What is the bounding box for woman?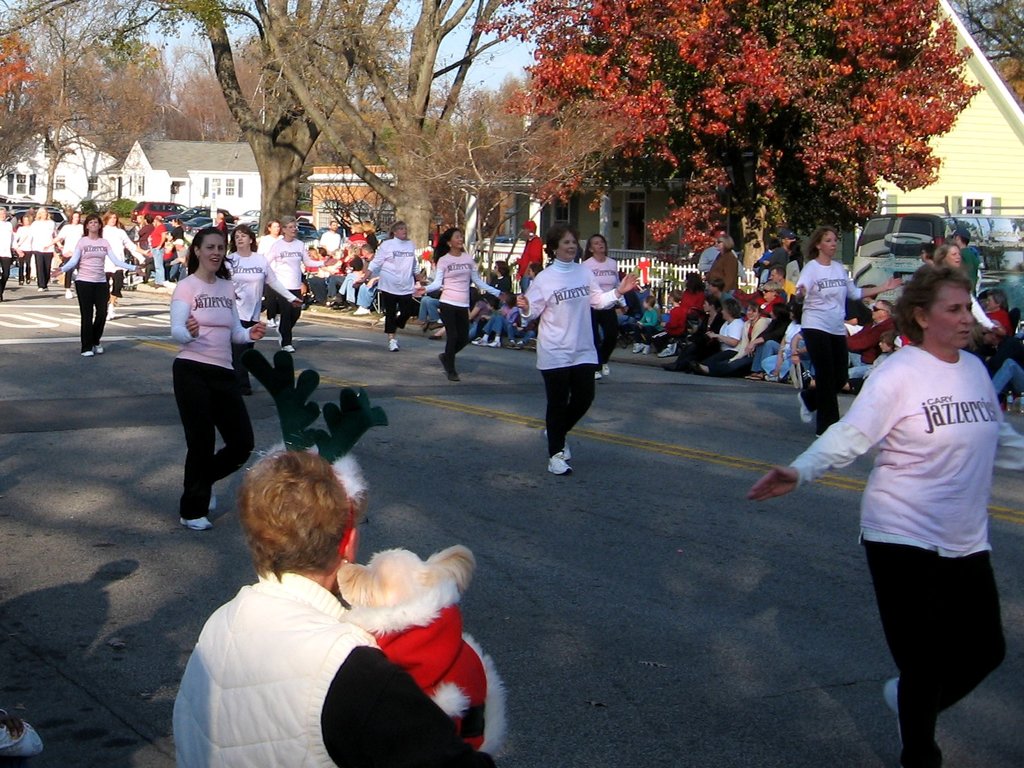
crop(748, 279, 788, 311).
